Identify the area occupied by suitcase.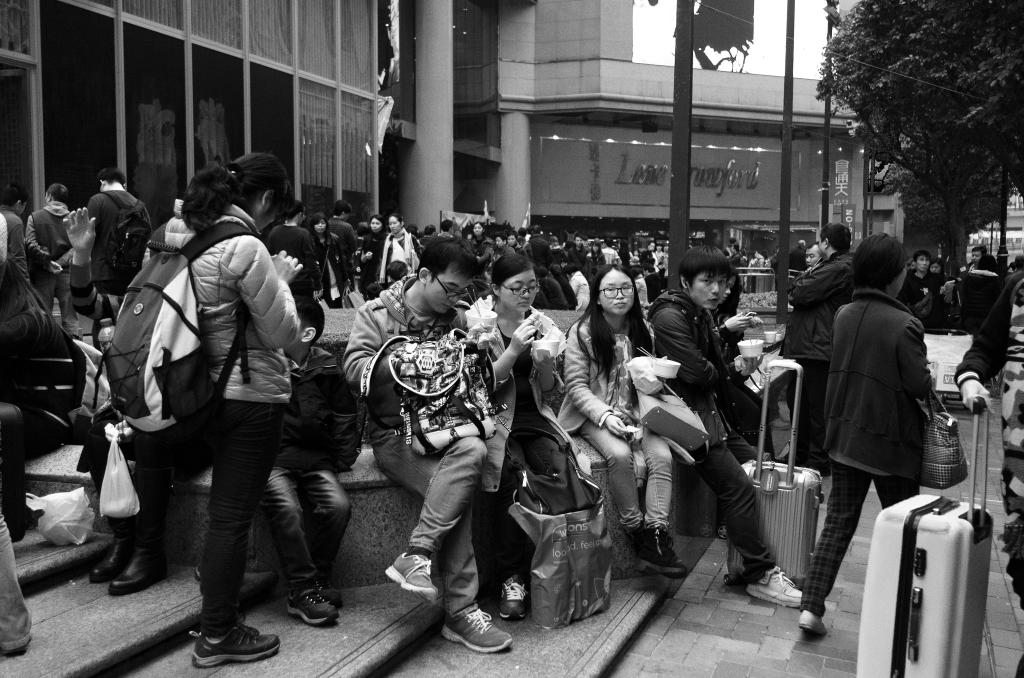
Area: locate(723, 359, 826, 586).
